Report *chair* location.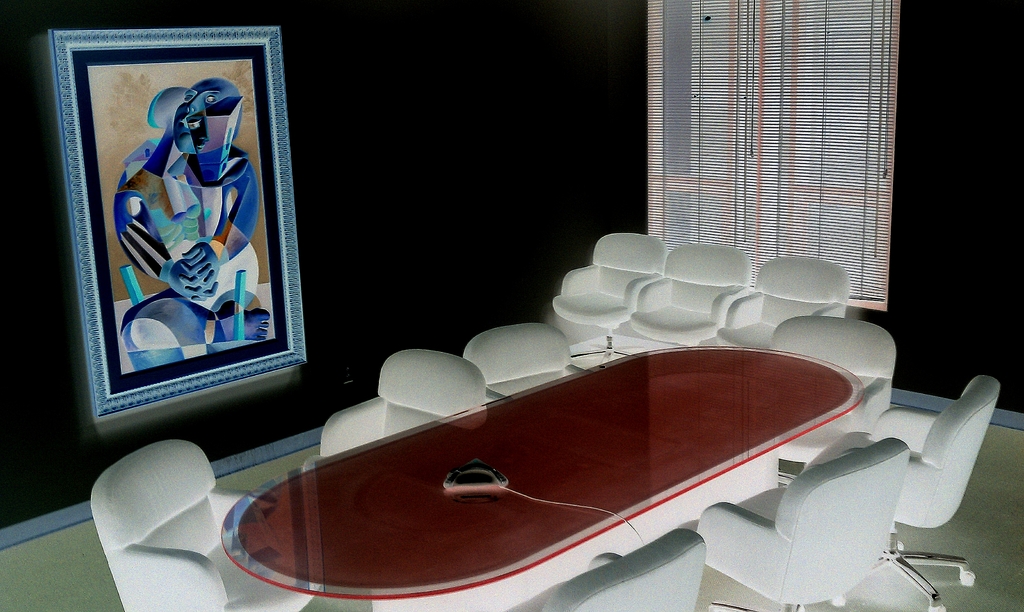
Report: 783 319 896 458.
